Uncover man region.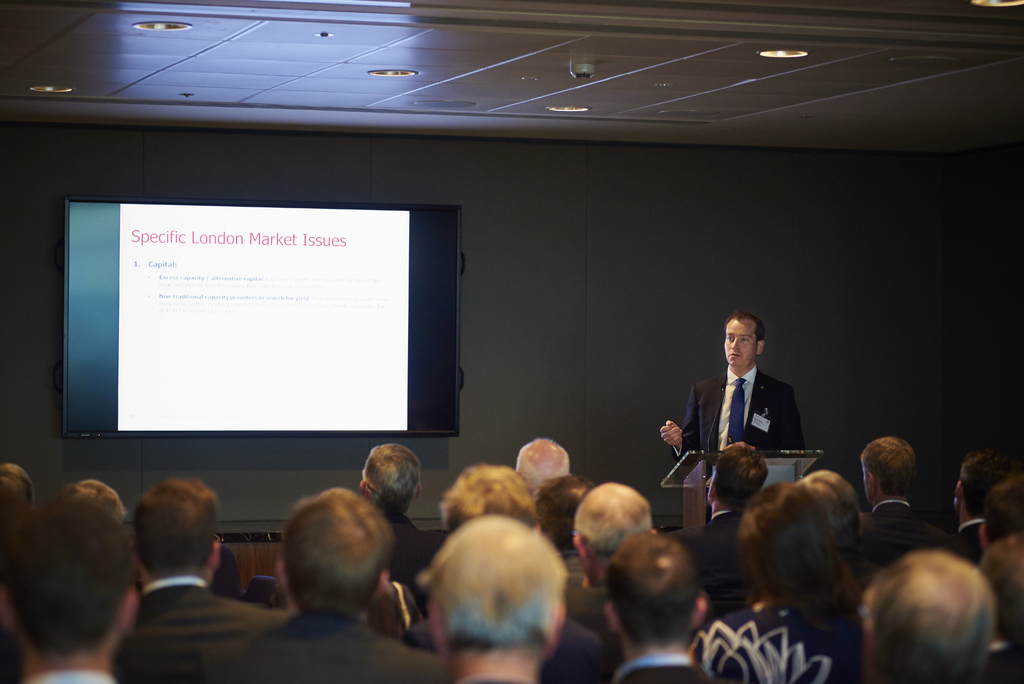
Uncovered: 0, 486, 141, 683.
